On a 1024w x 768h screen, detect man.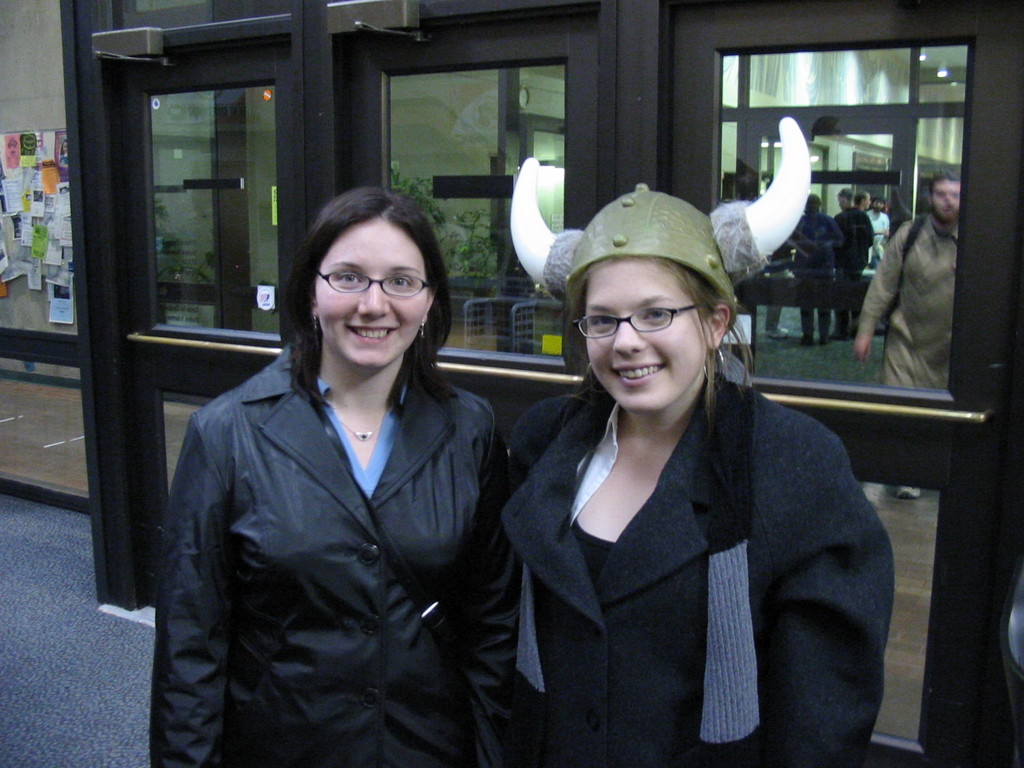
BBox(833, 188, 874, 337).
